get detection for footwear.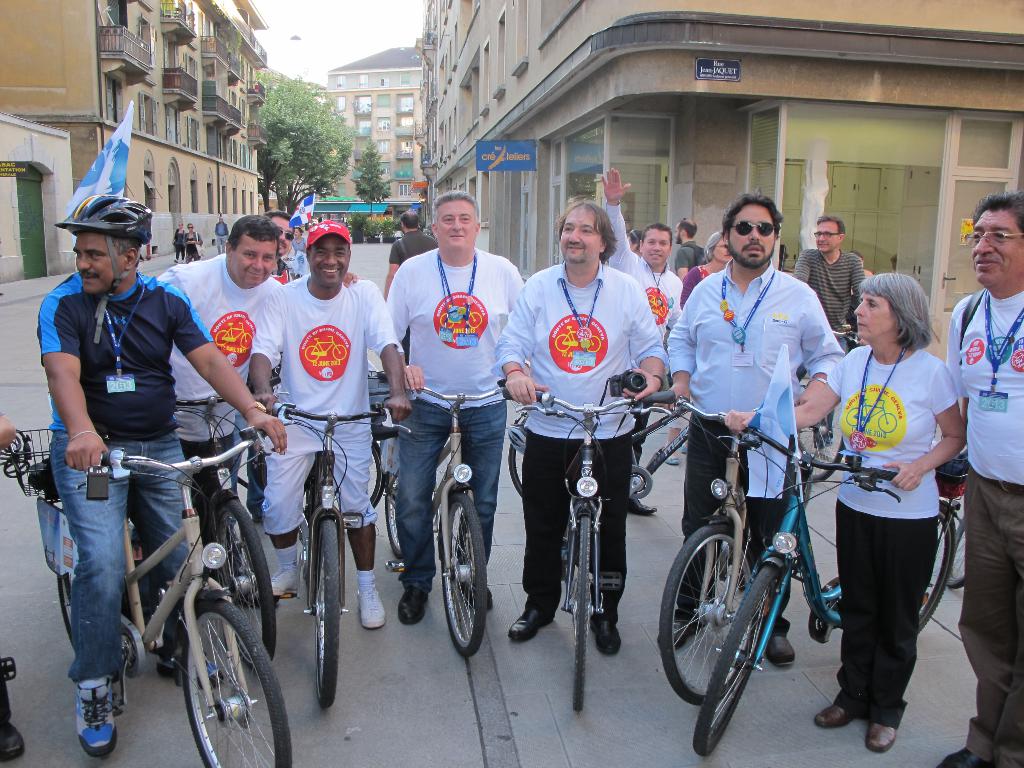
Detection: 867/724/897/752.
